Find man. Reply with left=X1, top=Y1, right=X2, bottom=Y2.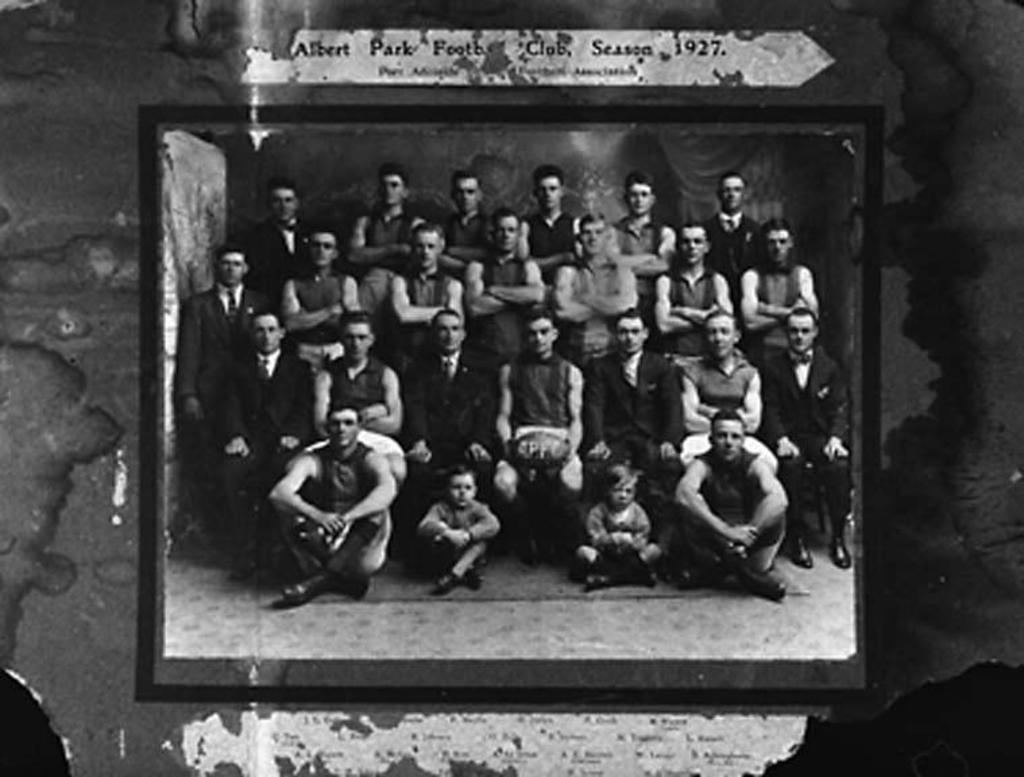
left=460, top=206, right=546, bottom=362.
